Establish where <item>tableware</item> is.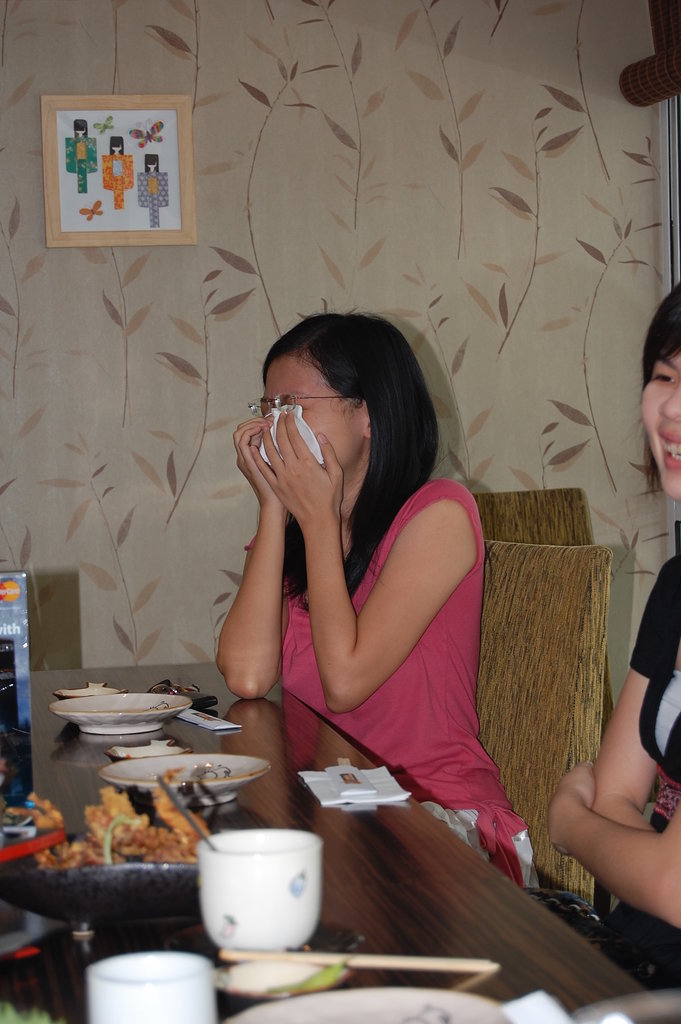
Established at l=152, t=772, r=228, b=855.
